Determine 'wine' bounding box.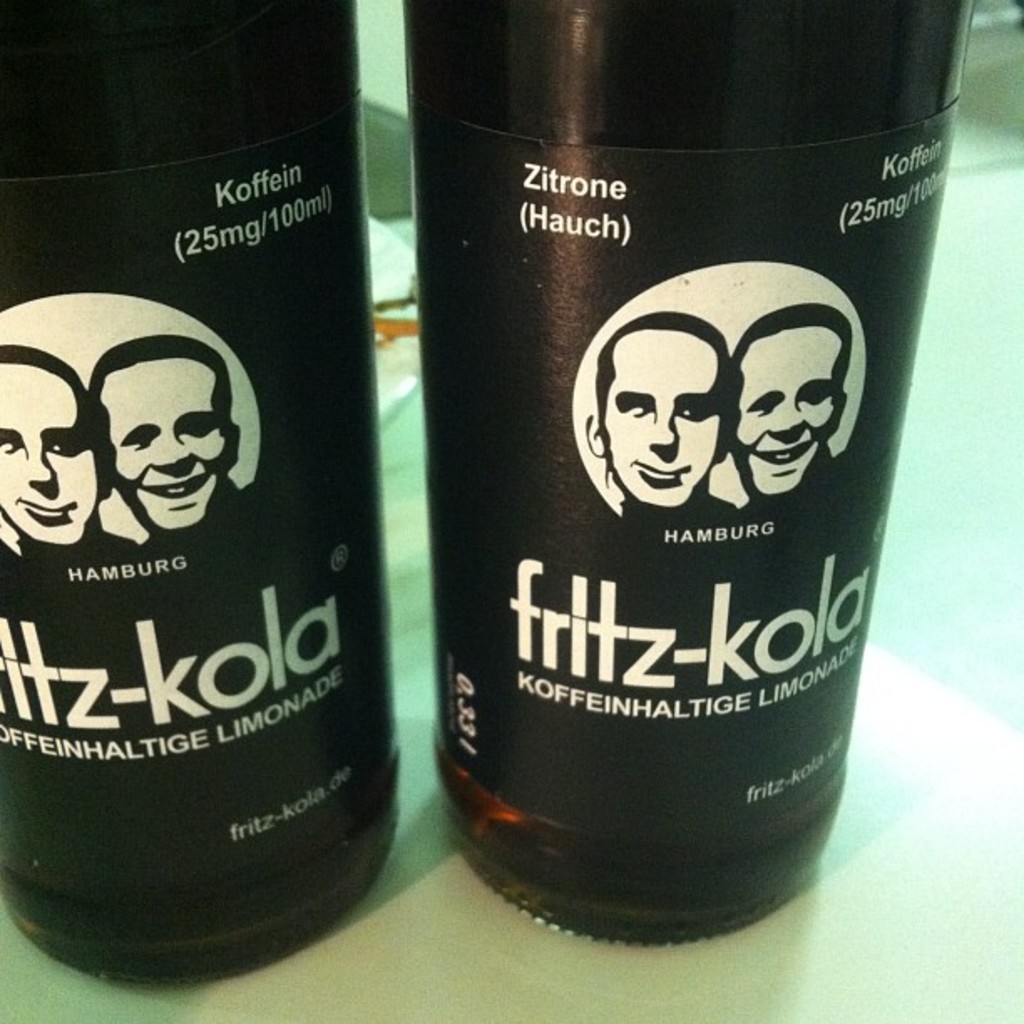
Determined: BBox(412, 0, 977, 949).
